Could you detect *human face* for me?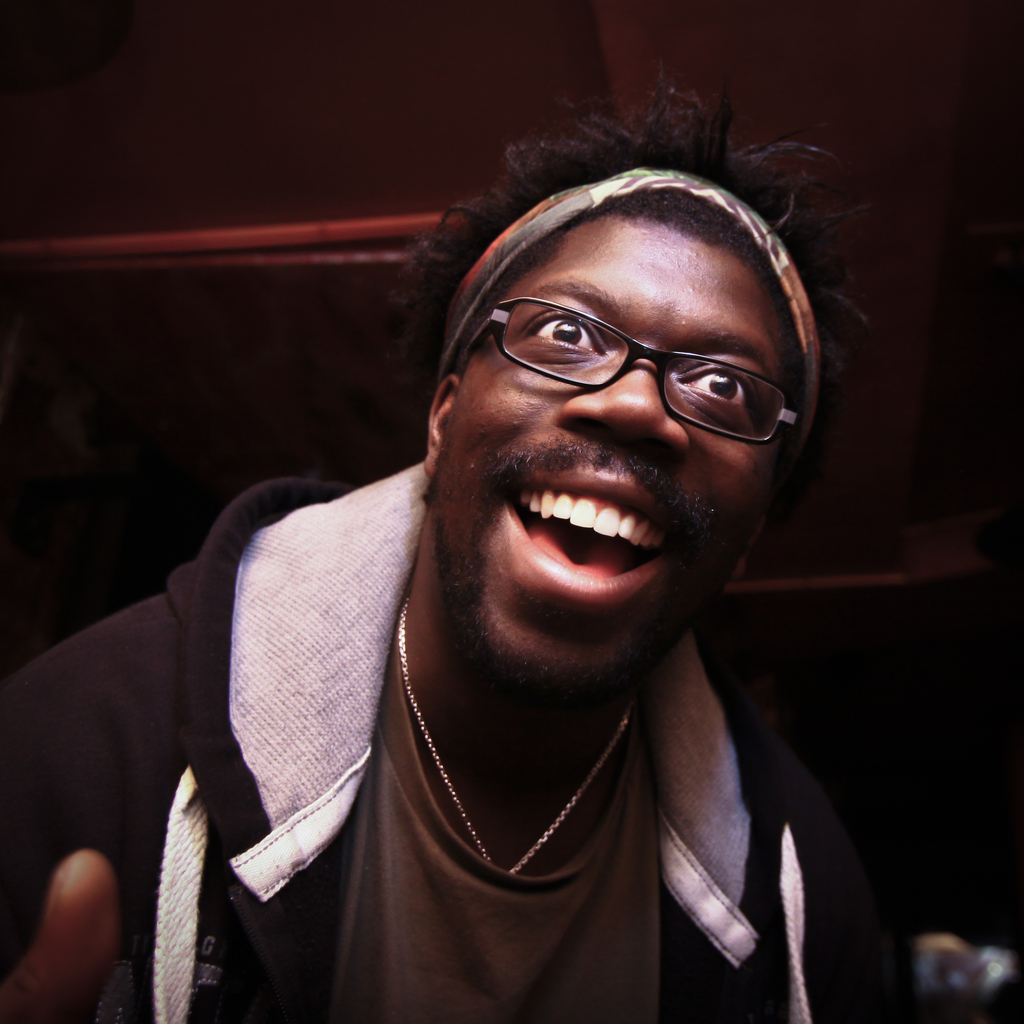
Detection result: <bbox>438, 214, 790, 697</bbox>.
